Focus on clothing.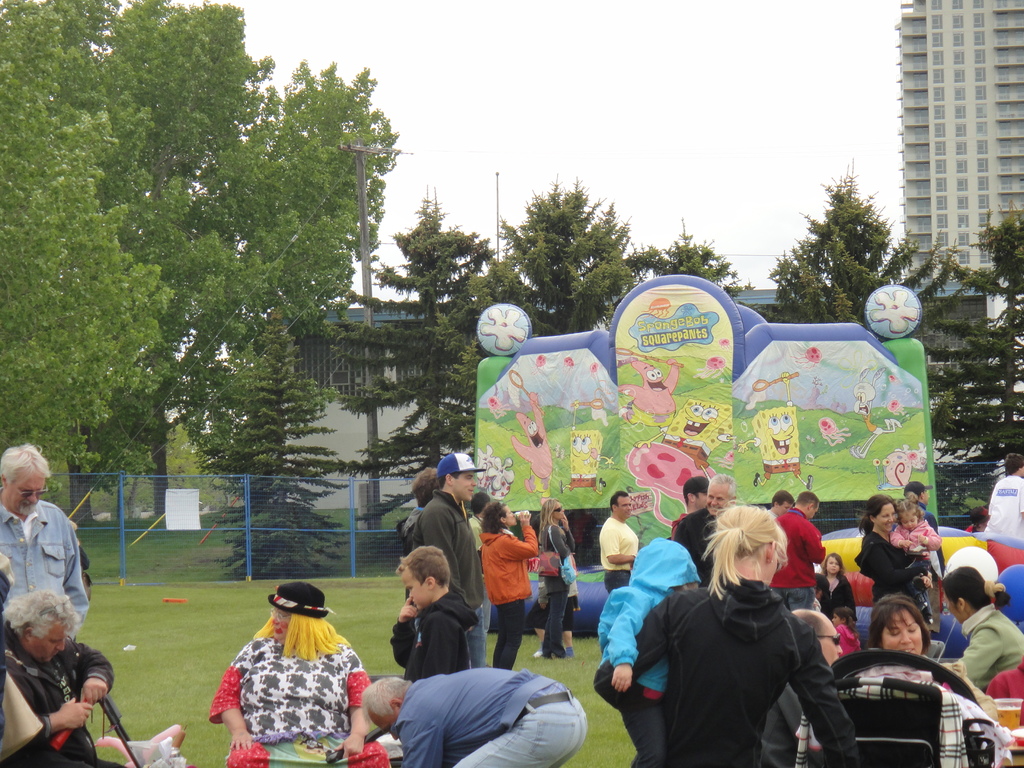
Focused at select_region(675, 504, 710, 571).
